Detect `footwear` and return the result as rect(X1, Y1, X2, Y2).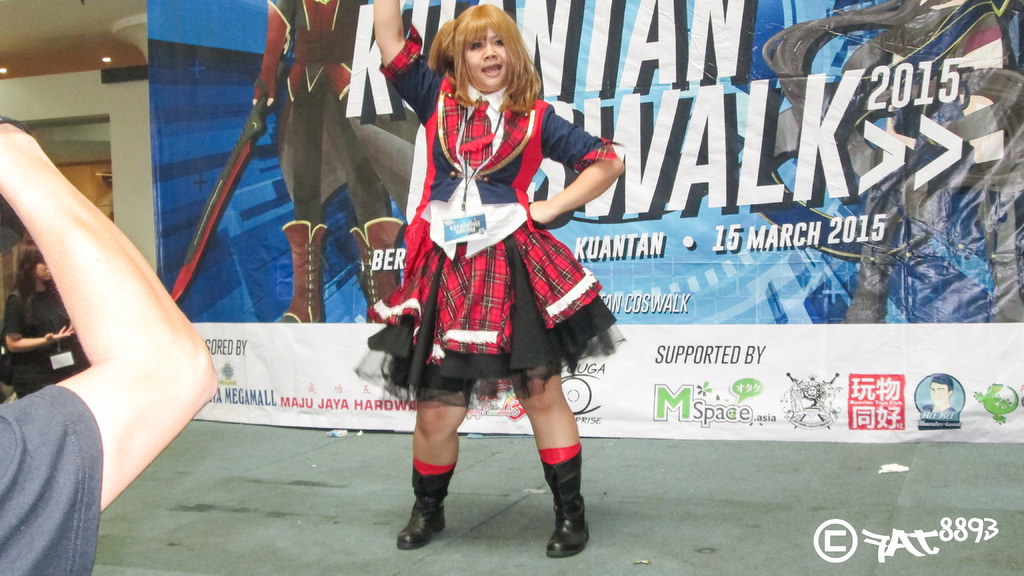
rect(349, 218, 406, 324).
